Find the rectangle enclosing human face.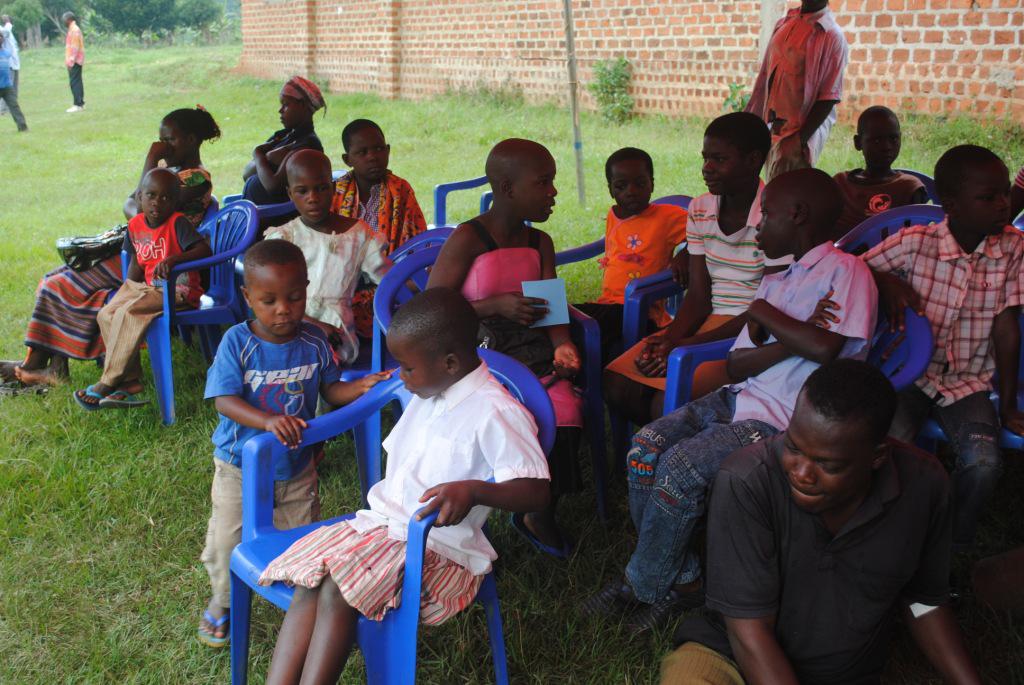
Rect(350, 131, 386, 183).
